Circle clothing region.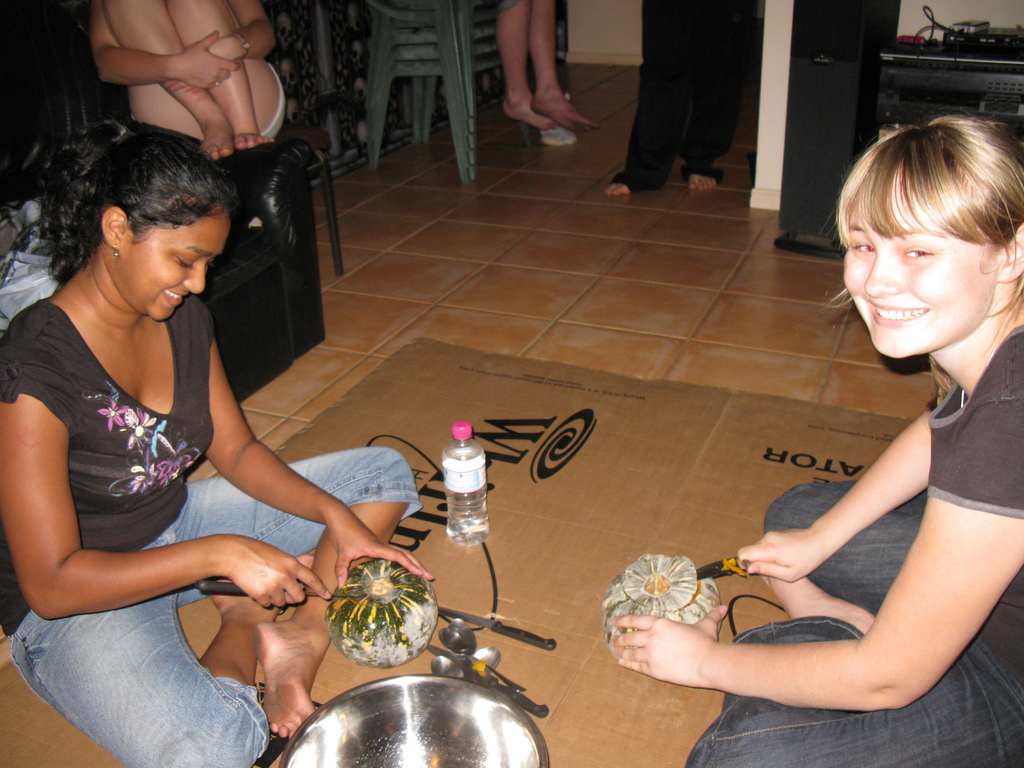
Region: Rect(684, 323, 1023, 767).
